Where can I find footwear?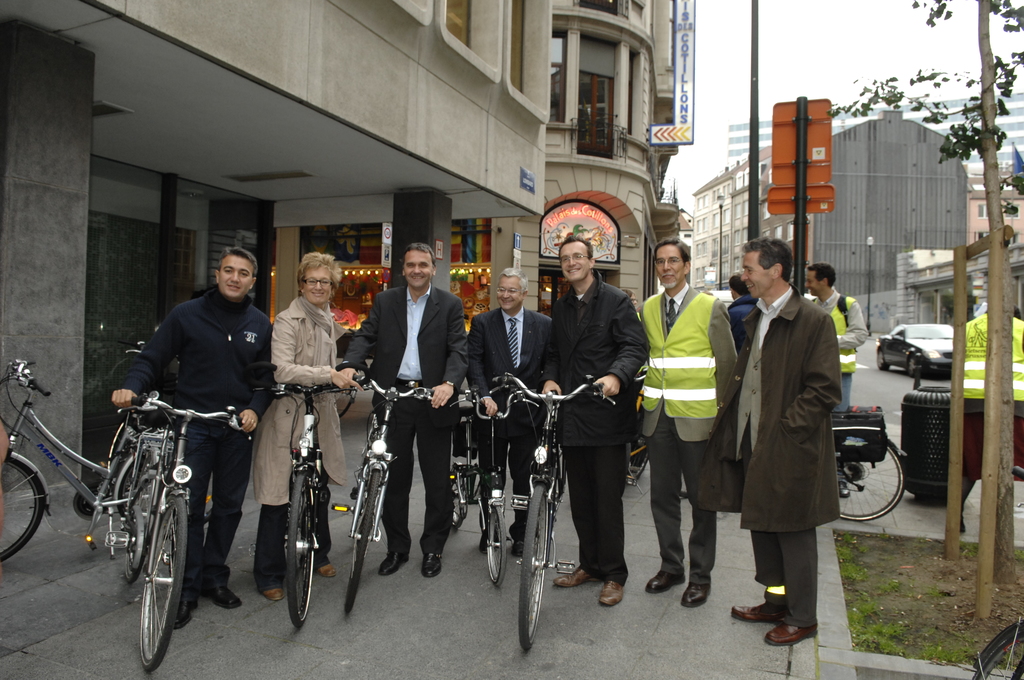
You can find it at <region>511, 534, 540, 560</region>.
